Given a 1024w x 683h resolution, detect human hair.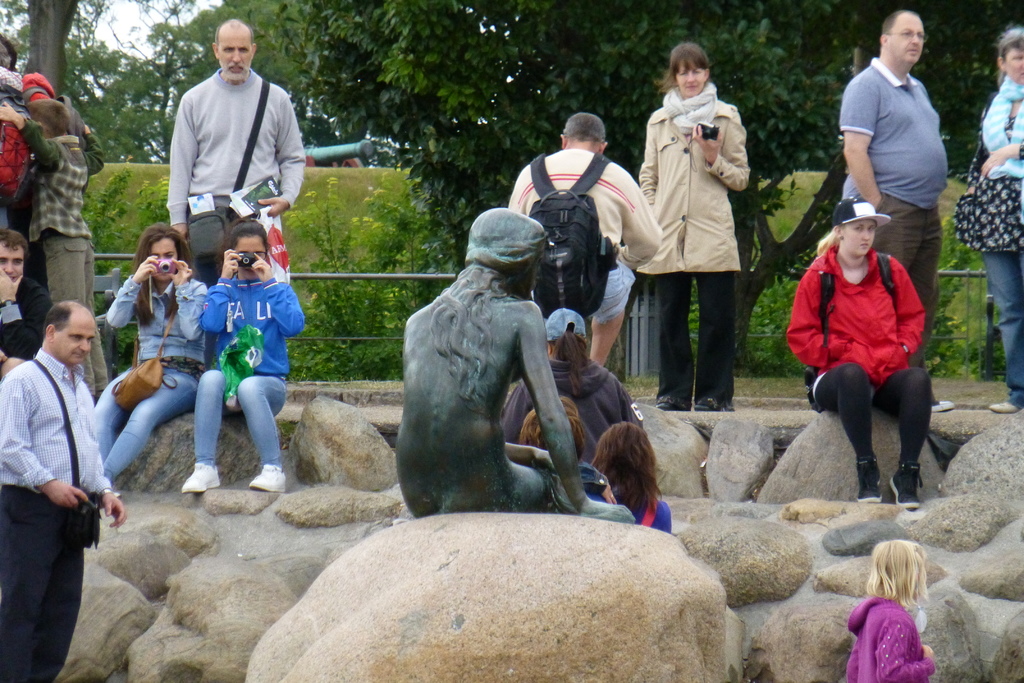
select_region(655, 41, 711, 95).
